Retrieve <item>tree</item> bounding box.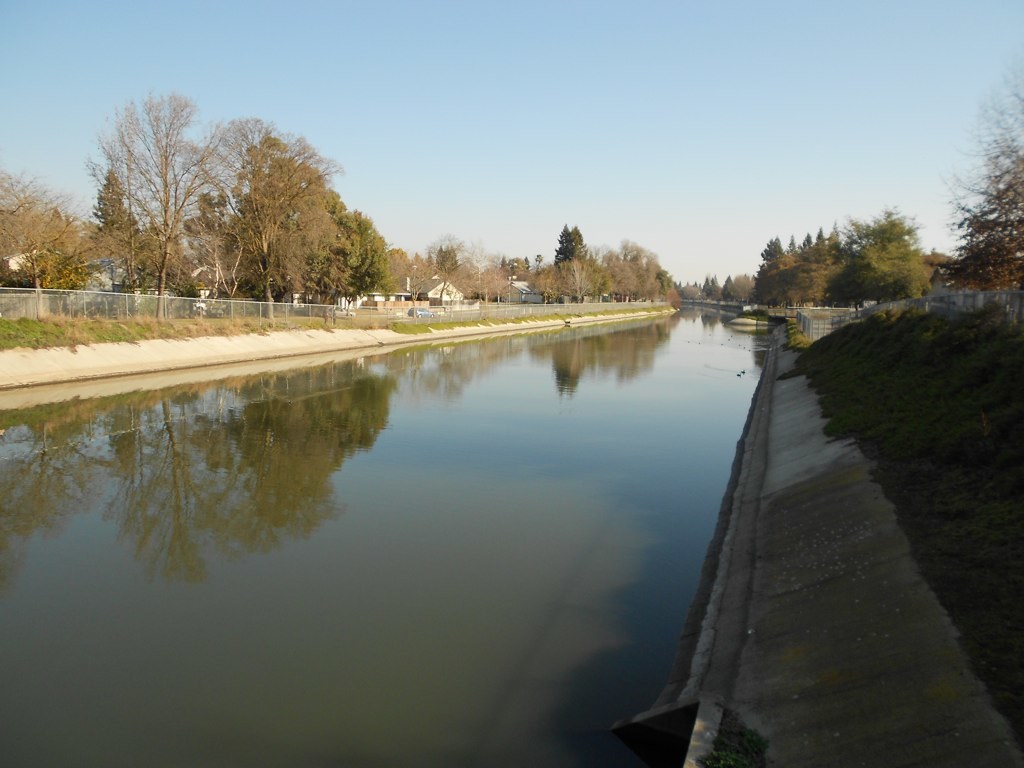
Bounding box: 81 81 208 301.
